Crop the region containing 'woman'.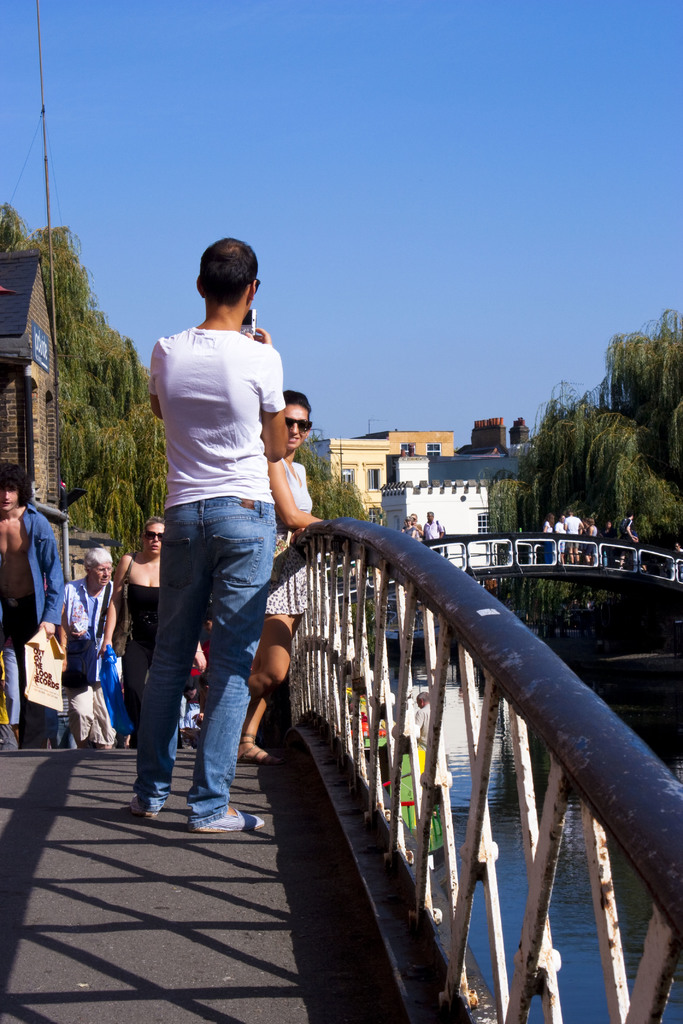
Crop region: {"x1": 101, "y1": 515, "x2": 164, "y2": 742}.
